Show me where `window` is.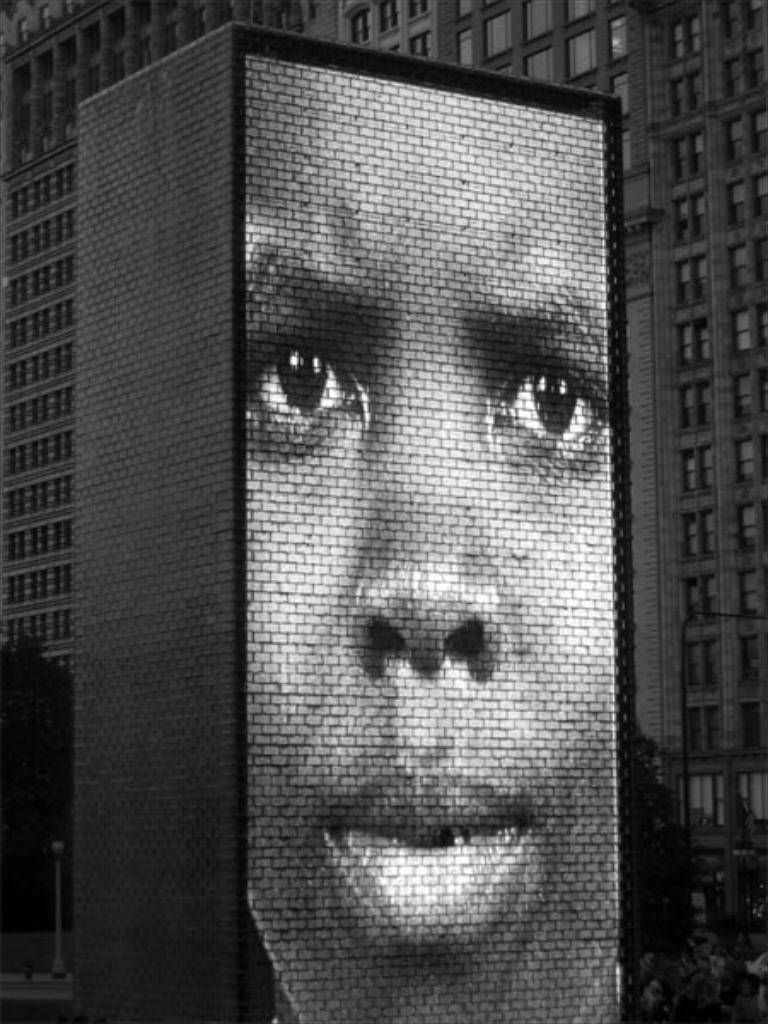
`window` is at 198/5/229/27.
